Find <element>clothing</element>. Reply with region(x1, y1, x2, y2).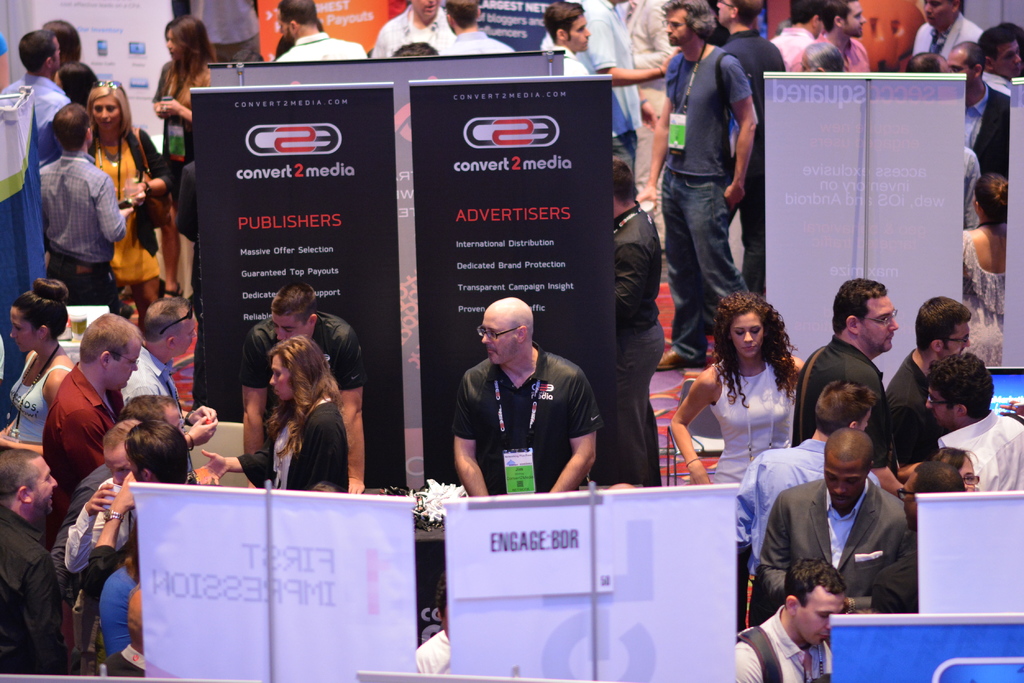
region(712, 16, 782, 296).
